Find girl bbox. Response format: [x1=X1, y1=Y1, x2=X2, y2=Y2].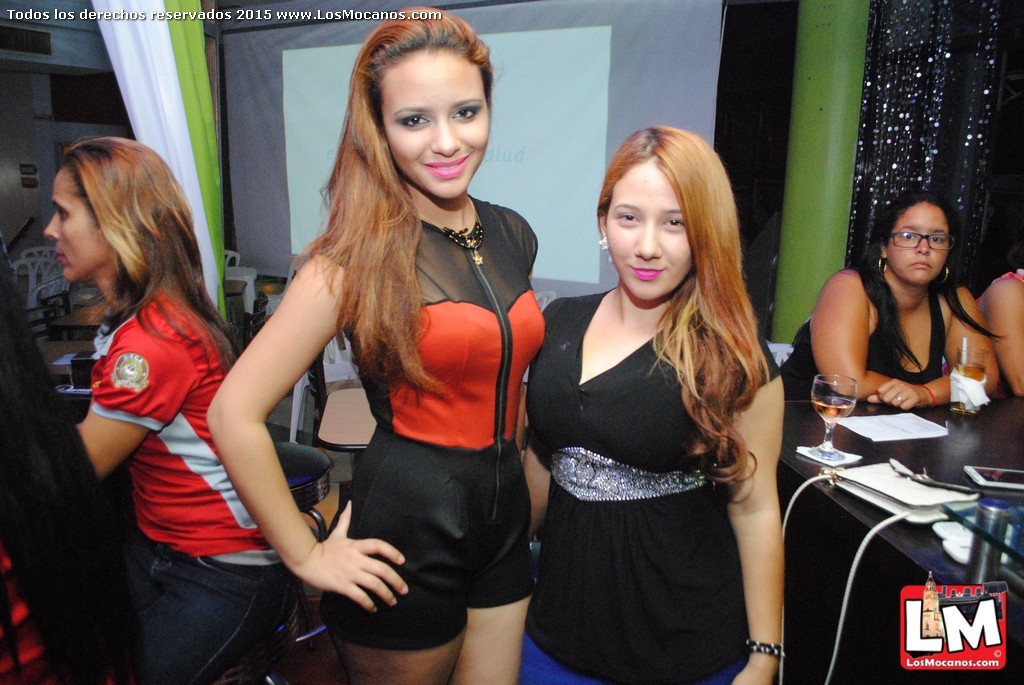
[x1=41, y1=135, x2=302, y2=684].
